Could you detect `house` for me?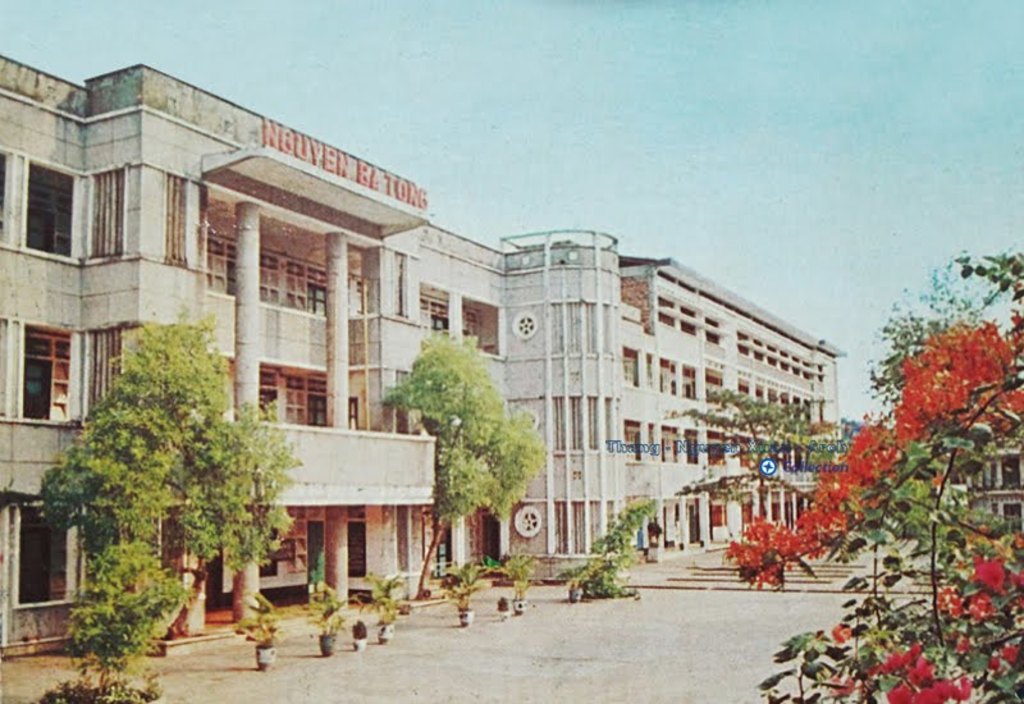
Detection result: bbox=(503, 228, 623, 579).
